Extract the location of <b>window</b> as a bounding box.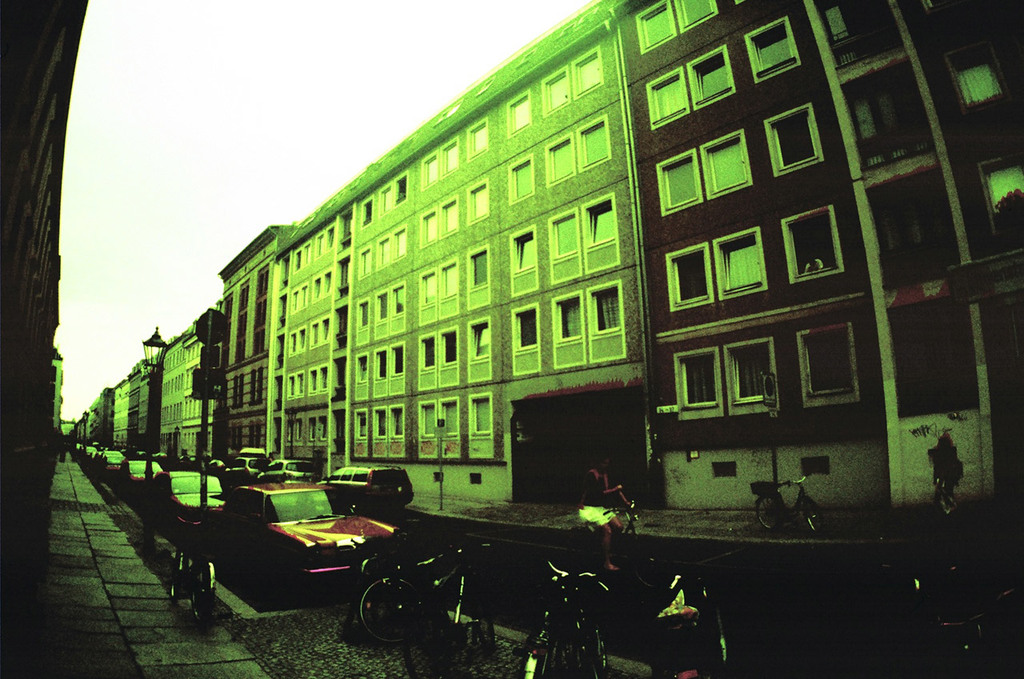
595,288,618,328.
